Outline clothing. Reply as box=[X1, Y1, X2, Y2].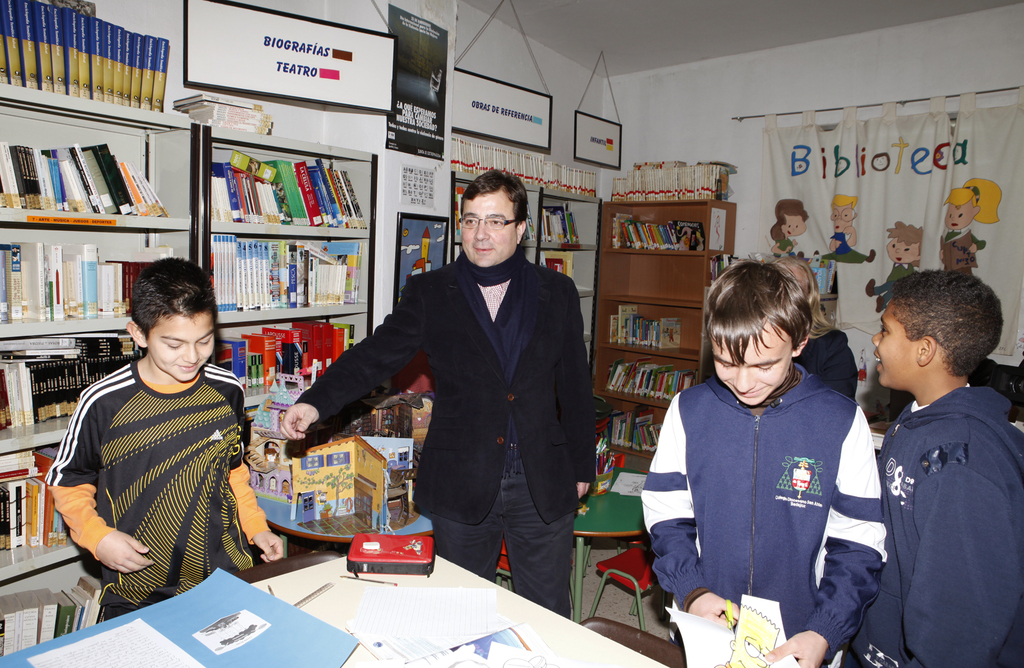
box=[327, 265, 619, 592].
